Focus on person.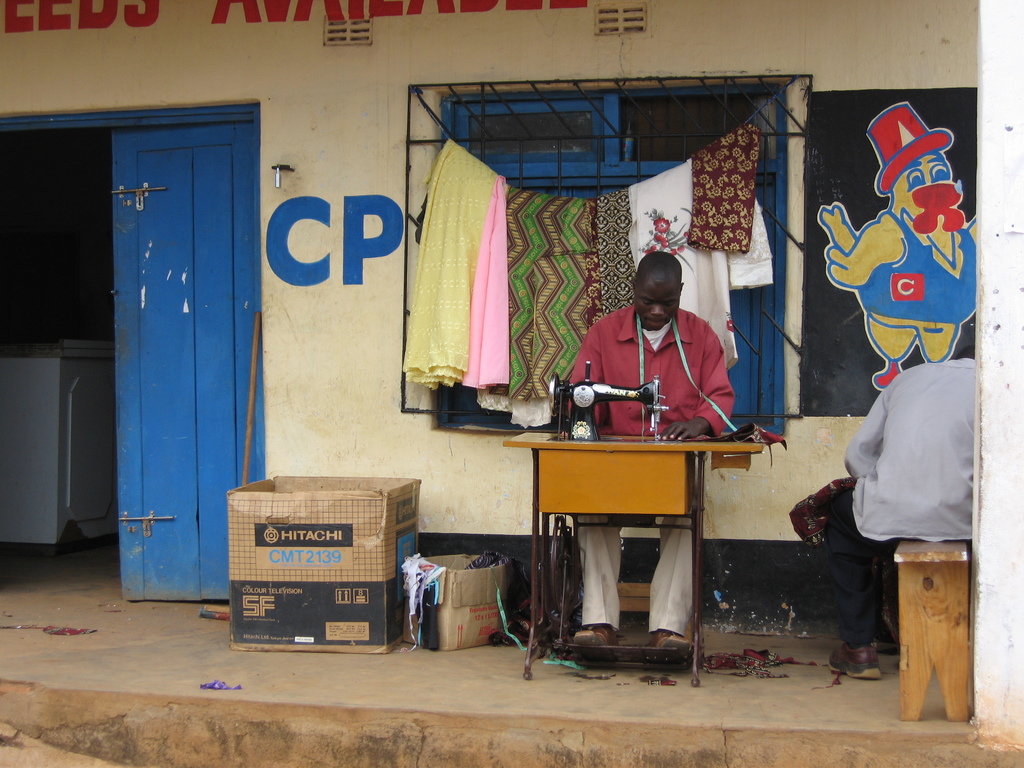
Focused at pyautogui.locateOnScreen(565, 250, 734, 643).
